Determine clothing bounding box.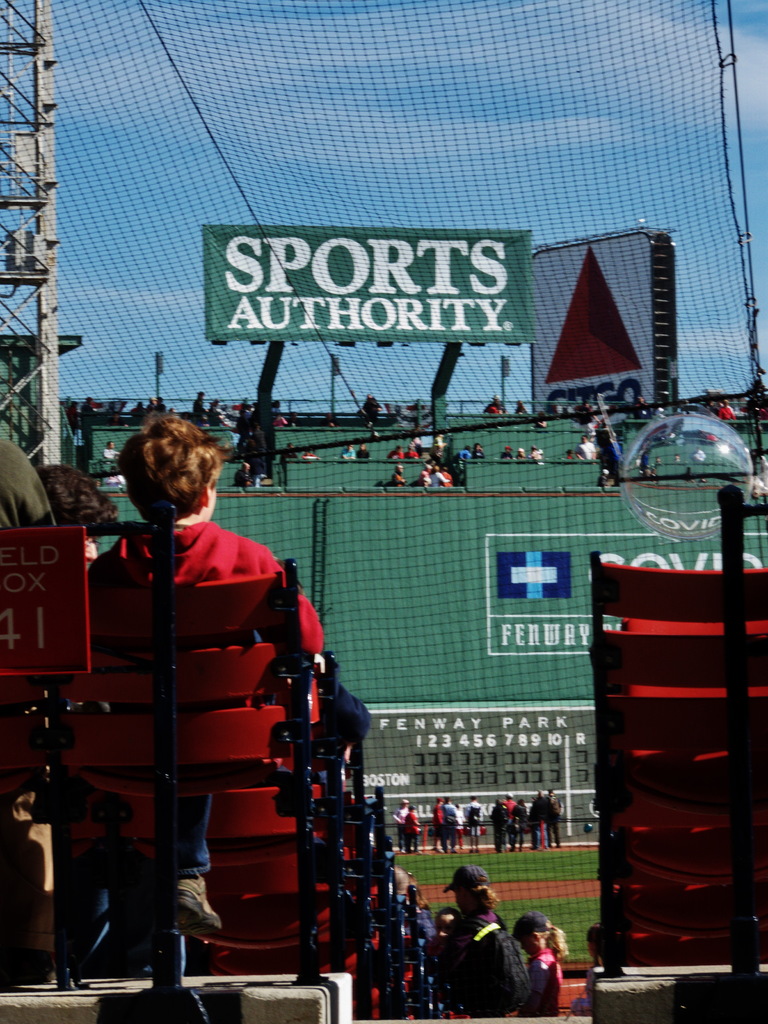
Determined: bbox(0, 426, 63, 818).
